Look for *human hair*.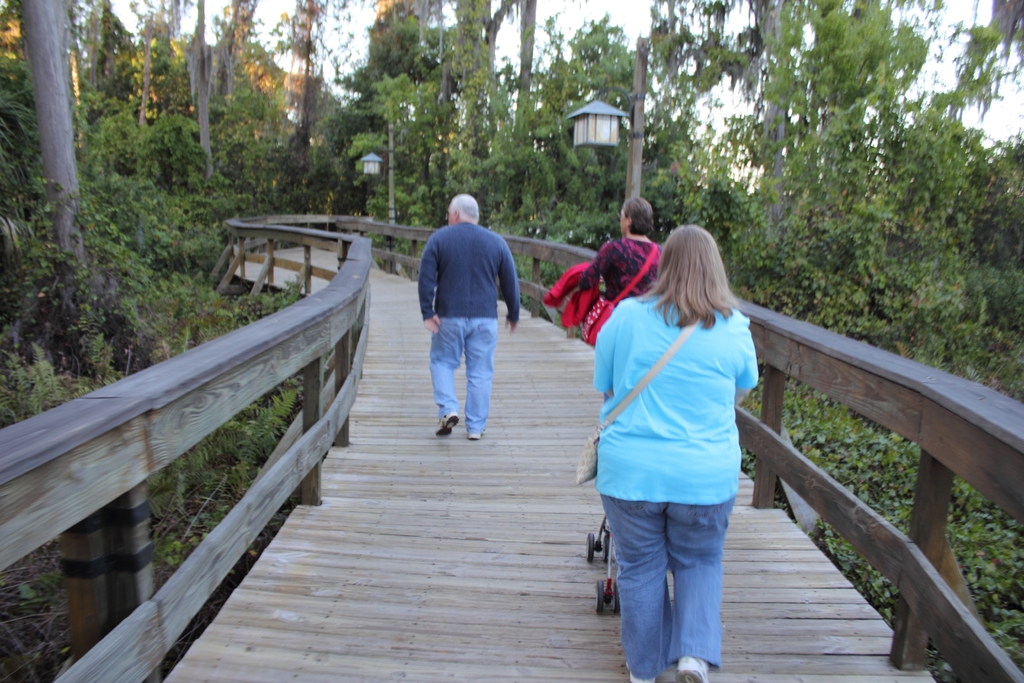
Found: [x1=653, y1=229, x2=744, y2=342].
